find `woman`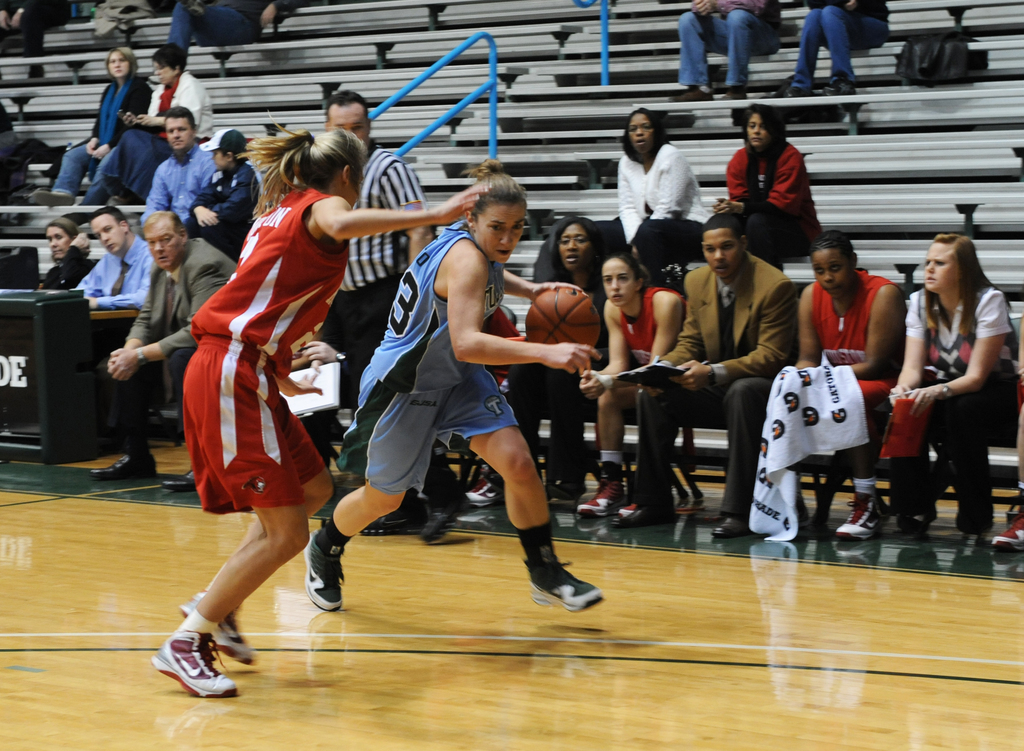
[x1=892, y1=215, x2=1006, y2=552]
